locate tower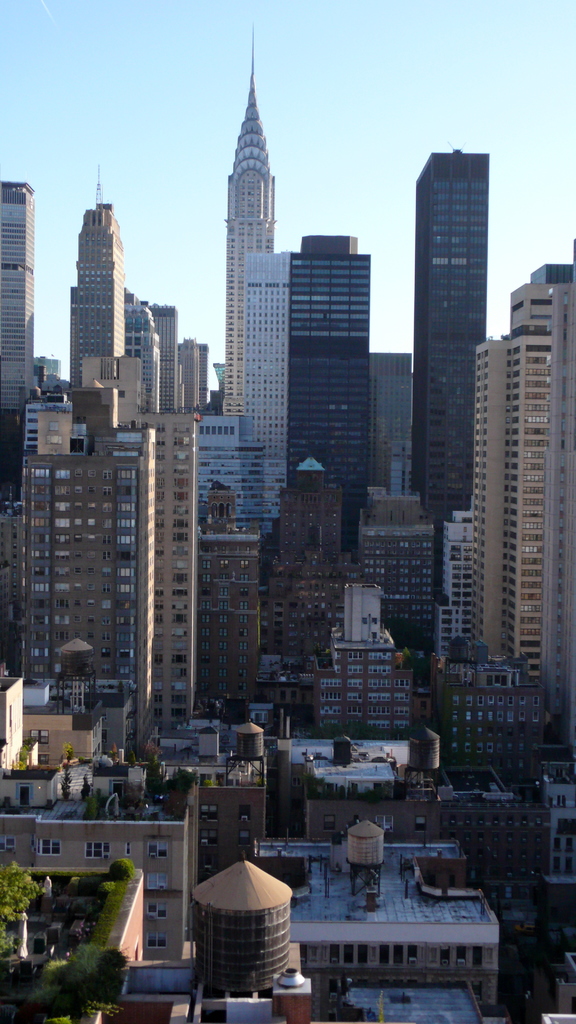
locate(550, 288, 575, 694)
